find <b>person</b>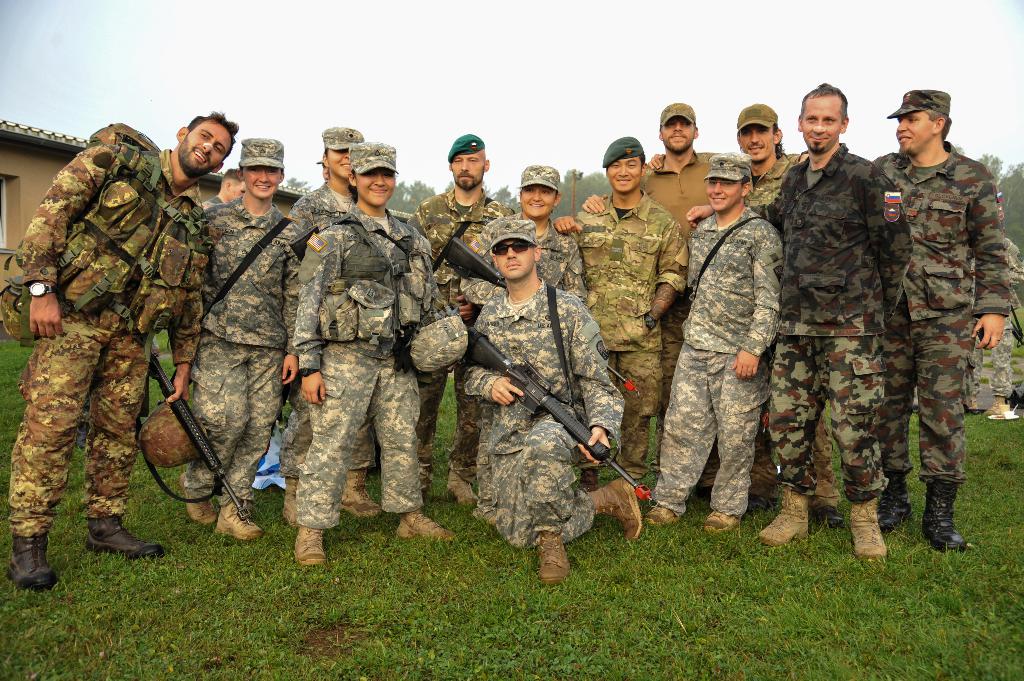
551, 130, 690, 483
